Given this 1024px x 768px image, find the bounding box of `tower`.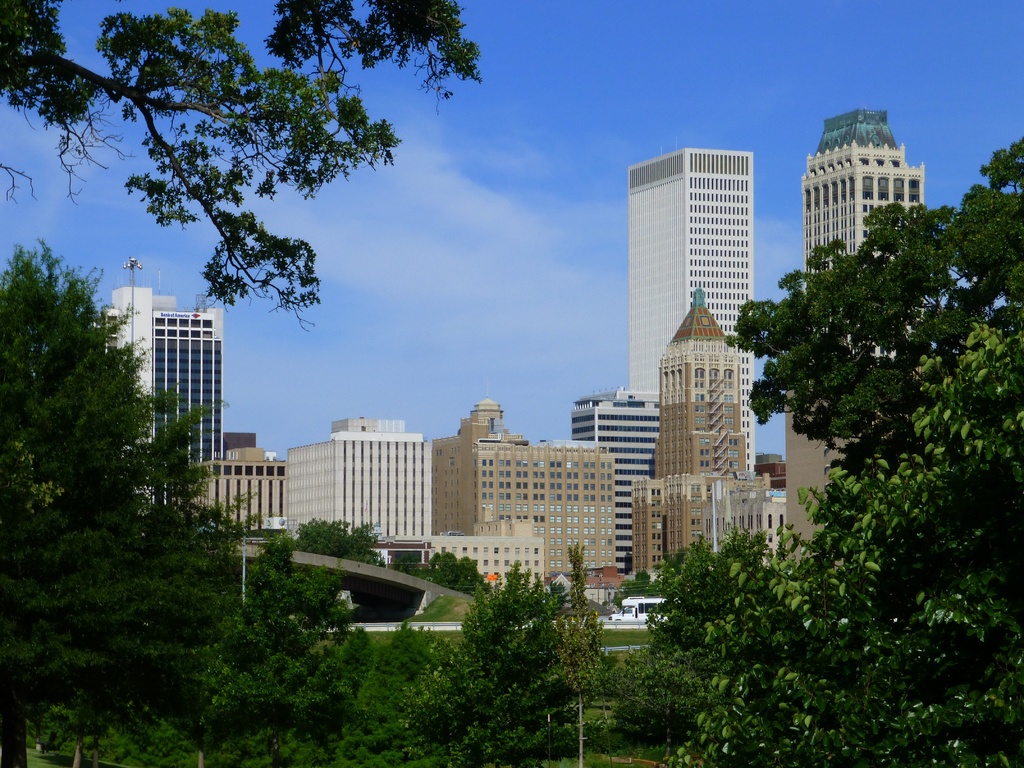
626 143 760 471.
